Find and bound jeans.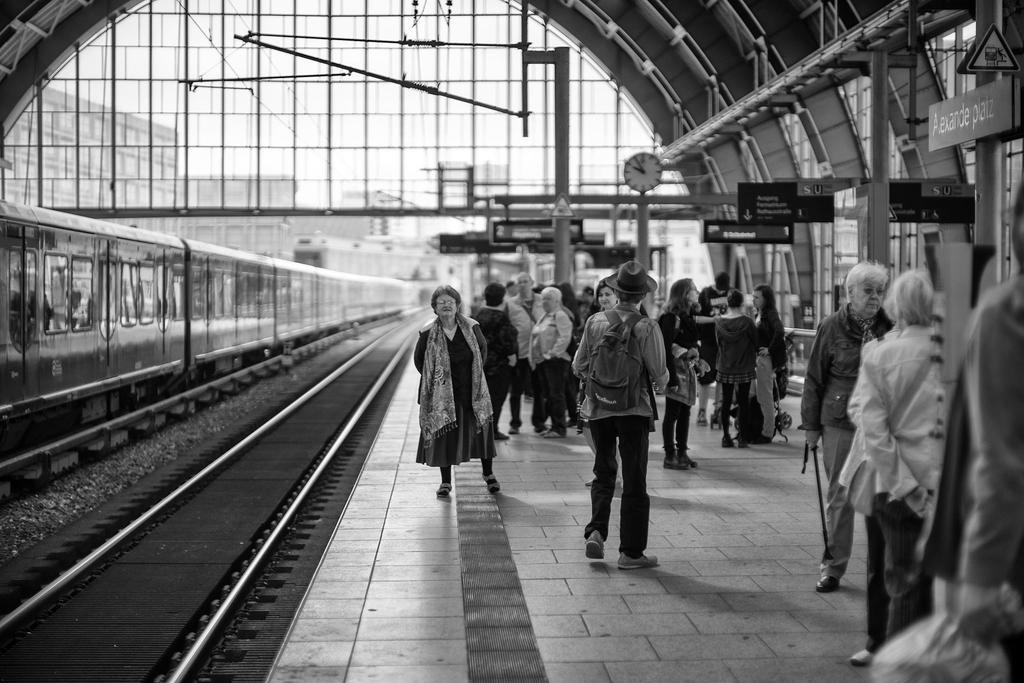
Bound: box=[715, 381, 758, 437].
